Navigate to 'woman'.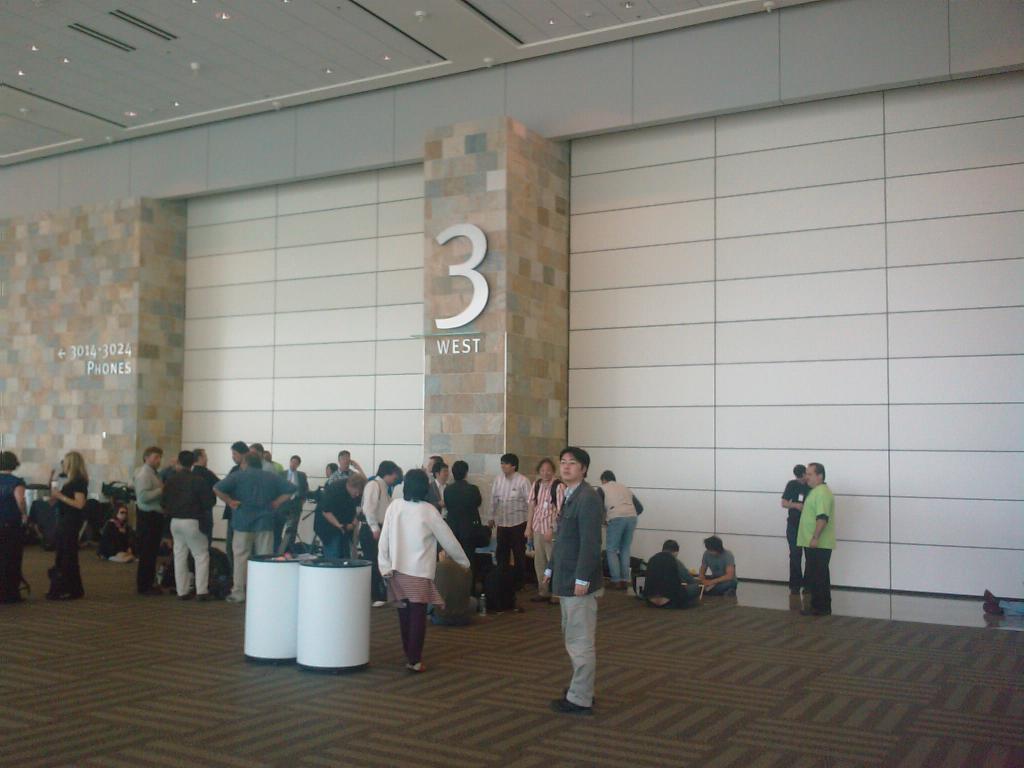
Navigation target: [left=49, top=449, right=95, bottom=600].
